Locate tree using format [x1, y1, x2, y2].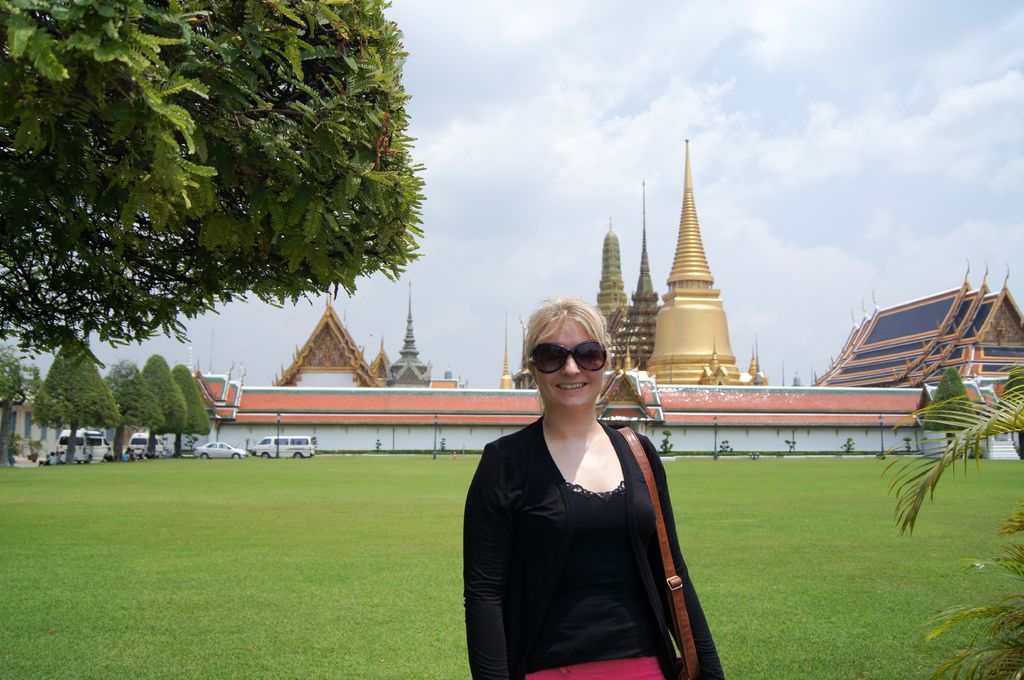
[0, 336, 45, 467].
